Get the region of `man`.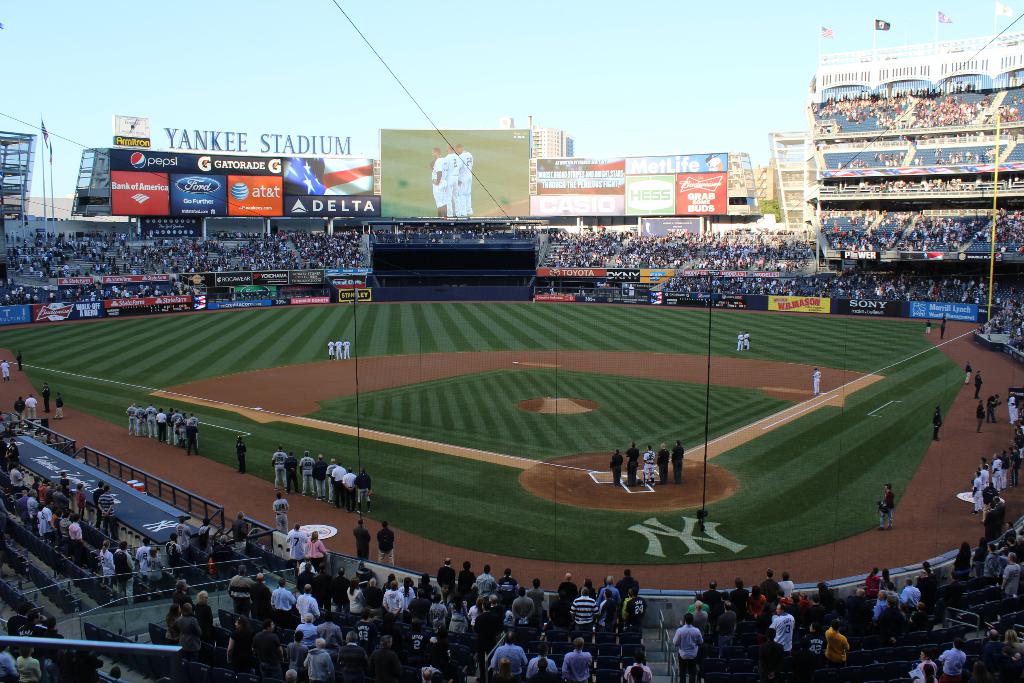
<box>172,413,177,440</box>.
